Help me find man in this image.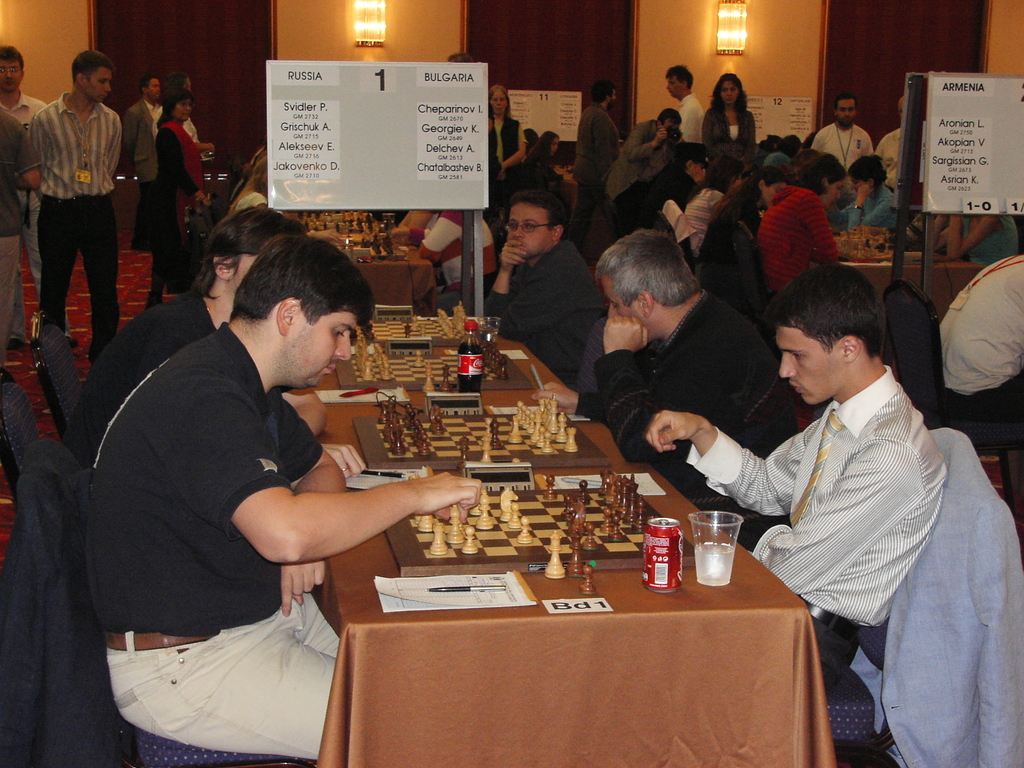
Found it: 599,105,681,200.
